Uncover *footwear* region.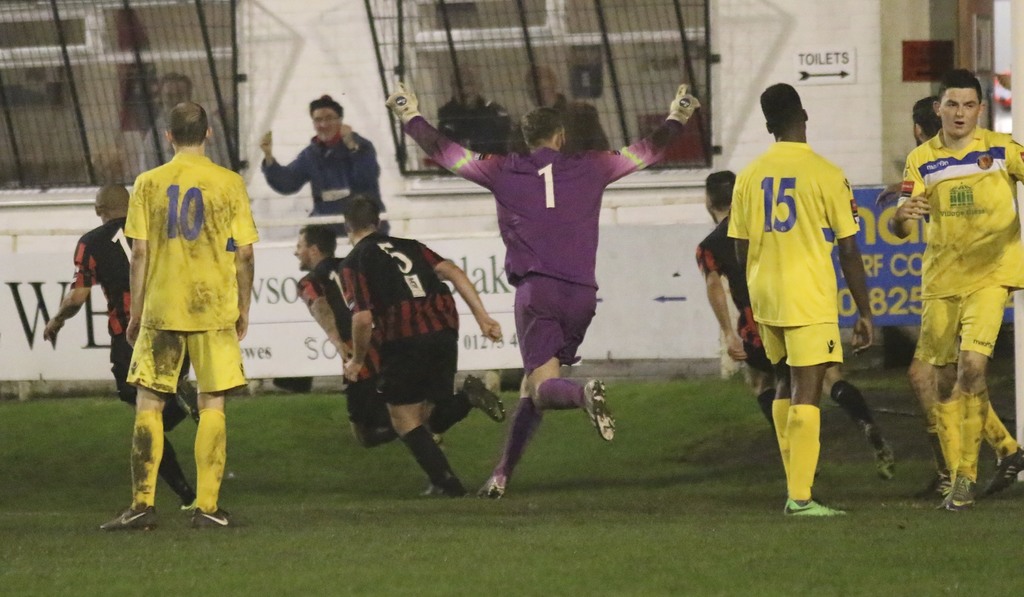
Uncovered: [x1=99, y1=504, x2=156, y2=529].
